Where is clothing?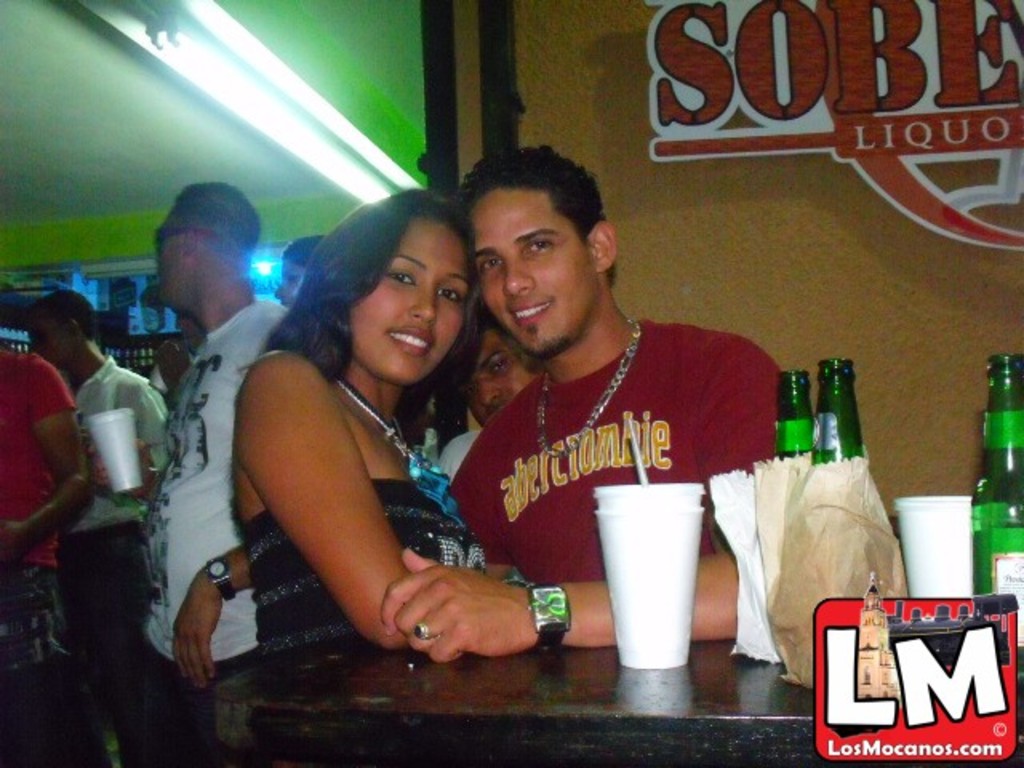
{"left": 0, "top": 347, "right": 114, "bottom": 766}.
